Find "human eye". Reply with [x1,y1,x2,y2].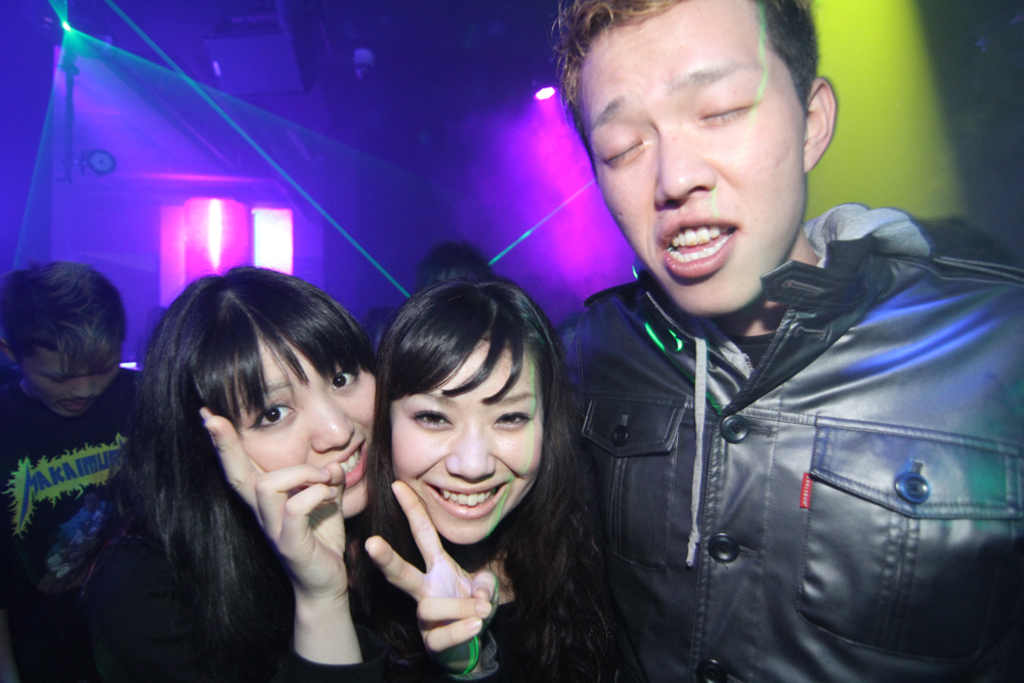
[243,399,295,430].
